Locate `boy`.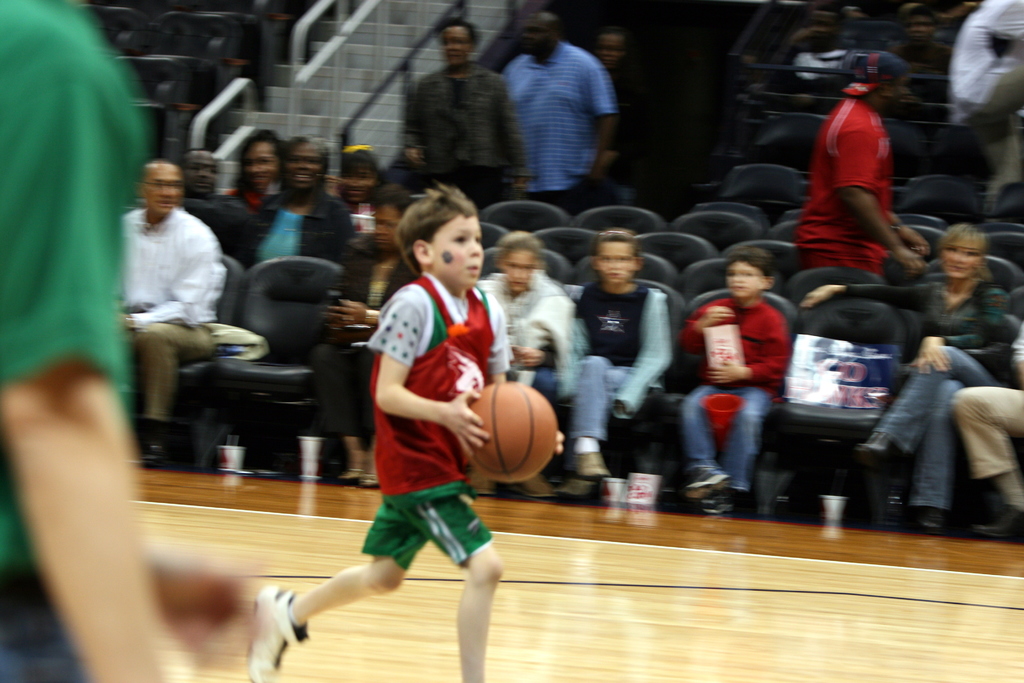
Bounding box: box=[239, 187, 564, 682].
